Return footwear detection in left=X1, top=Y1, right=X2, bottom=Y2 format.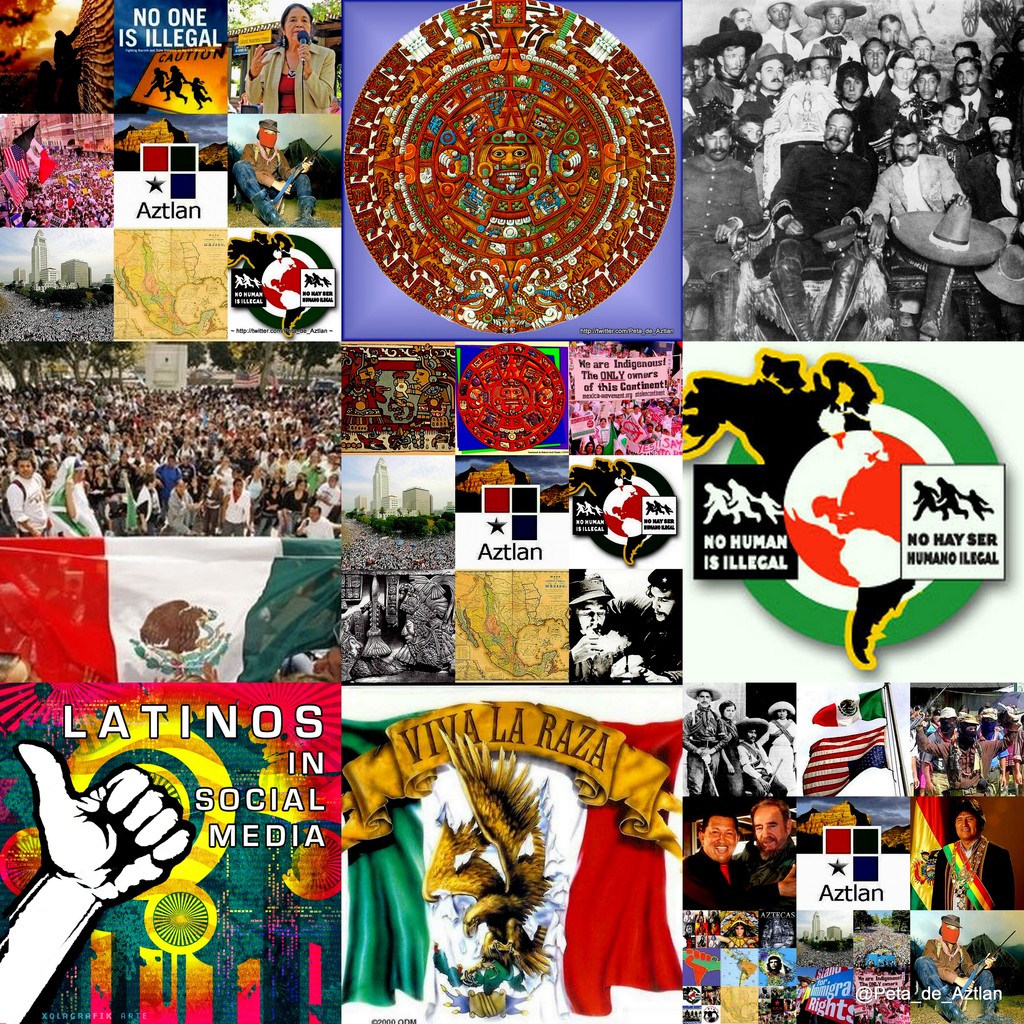
left=292, top=190, right=335, bottom=230.
